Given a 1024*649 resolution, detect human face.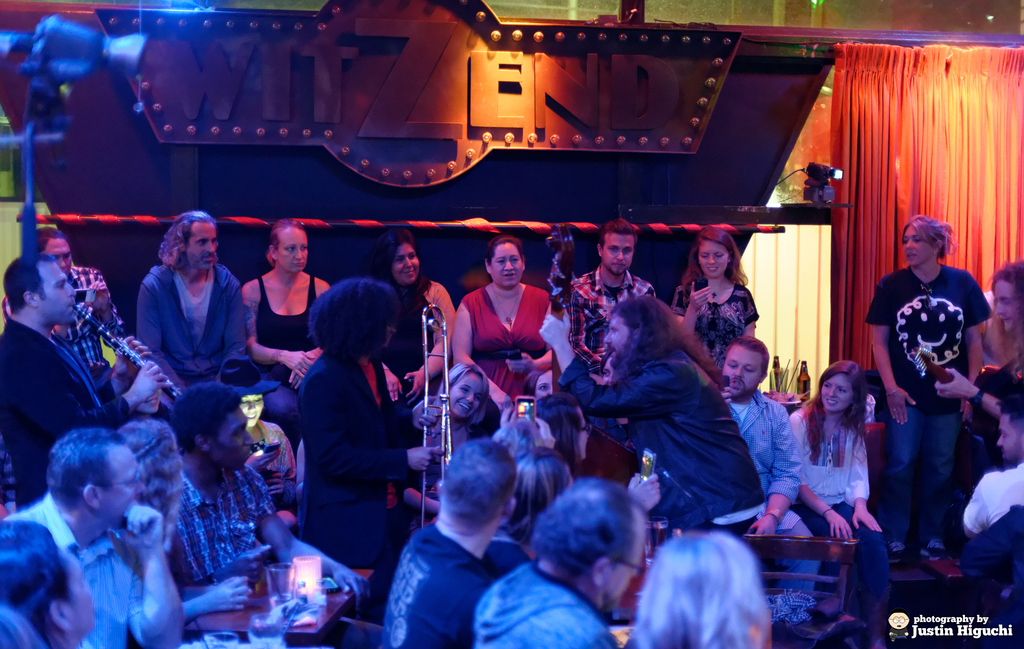
BBox(447, 371, 479, 418).
